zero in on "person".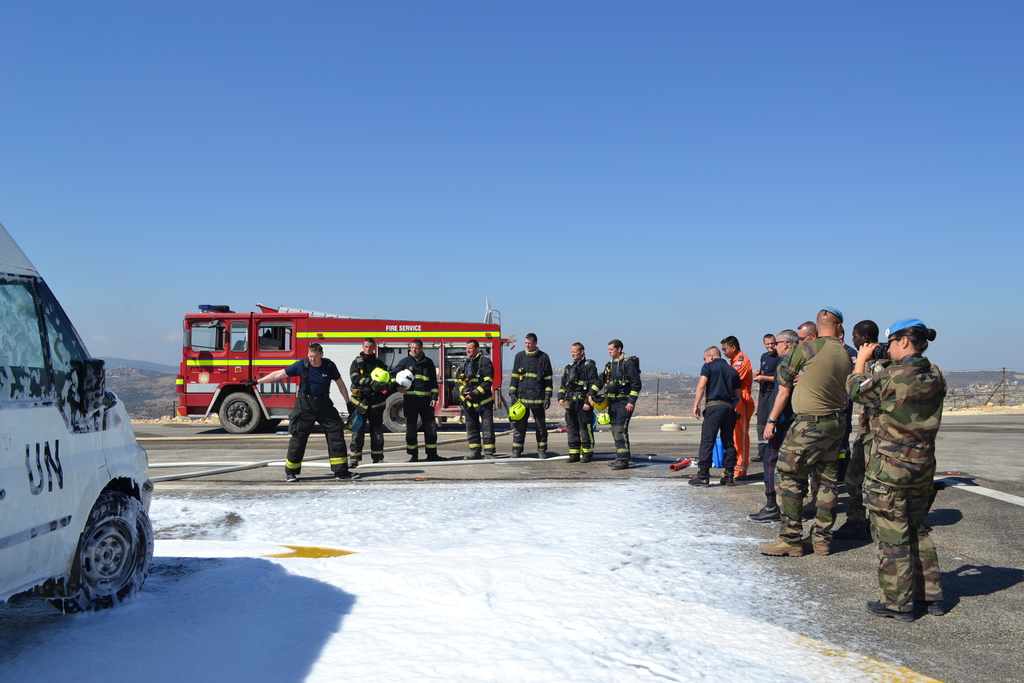
Zeroed in: {"x1": 719, "y1": 336, "x2": 754, "y2": 477}.
